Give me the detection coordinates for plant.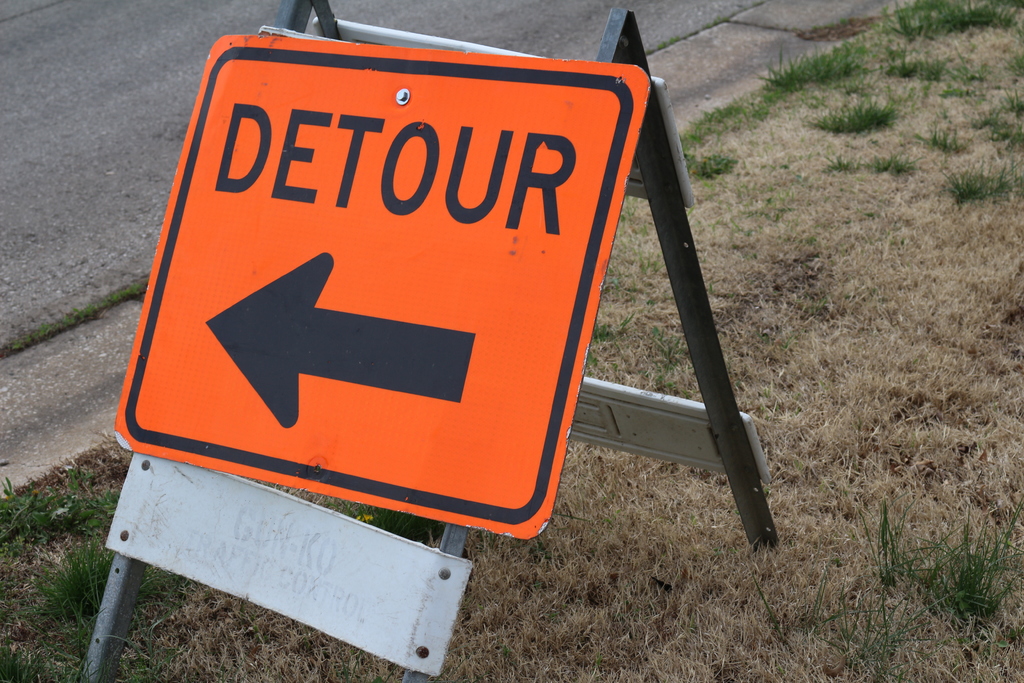
Rect(820, 152, 866, 172).
